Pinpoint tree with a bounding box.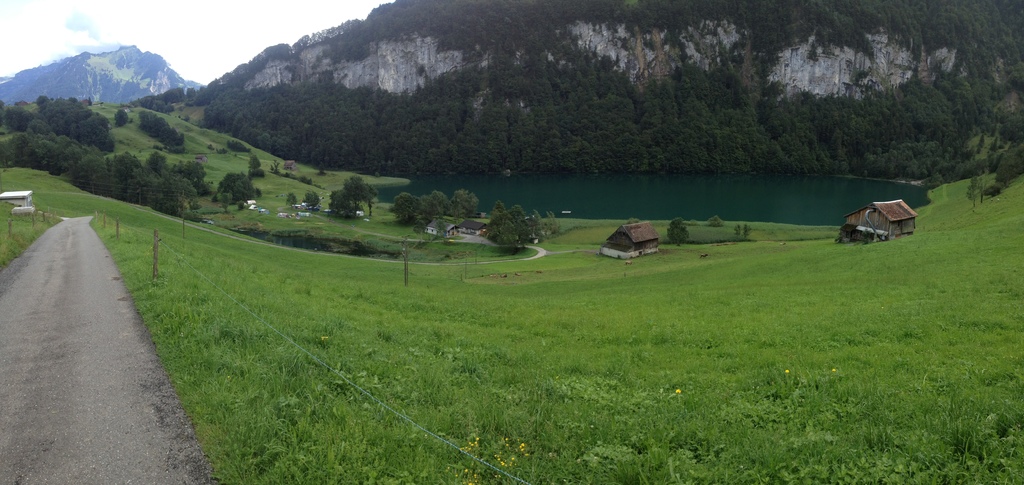
left=733, top=225, right=740, bottom=239.
